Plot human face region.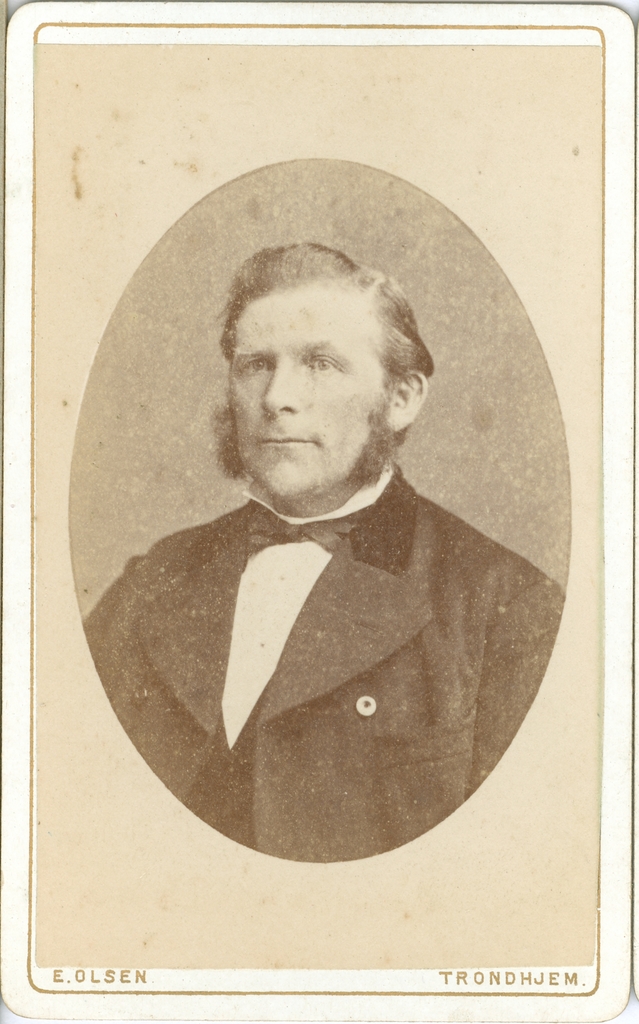
Plotted at [221,284,385,513].
